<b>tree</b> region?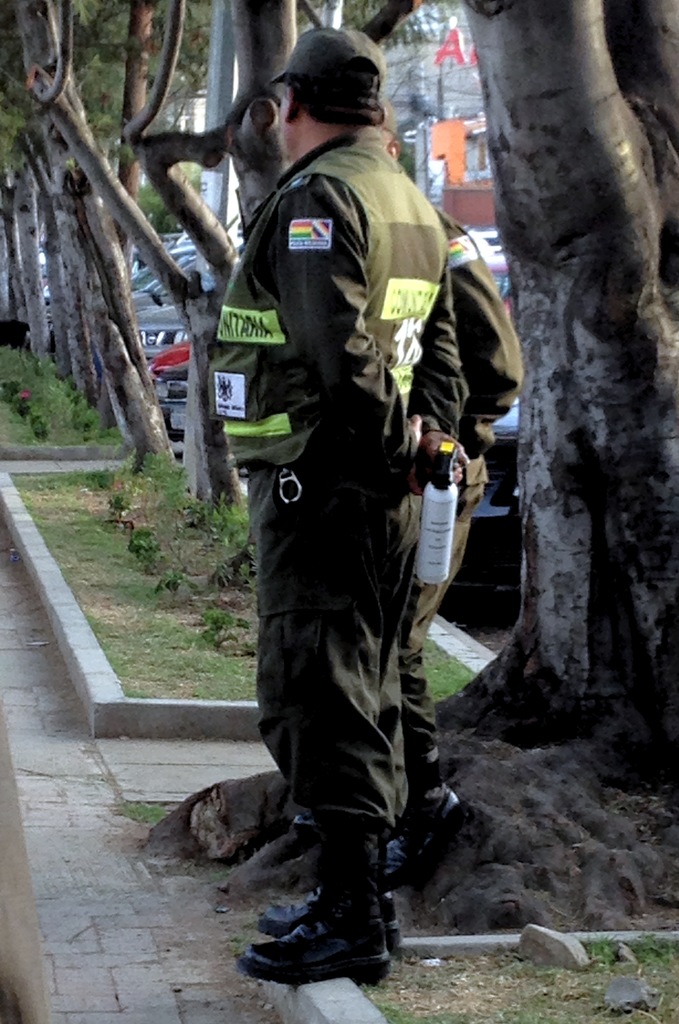
{"x1": 133, "y1": 0, "x2": 678, "y2": 944}
